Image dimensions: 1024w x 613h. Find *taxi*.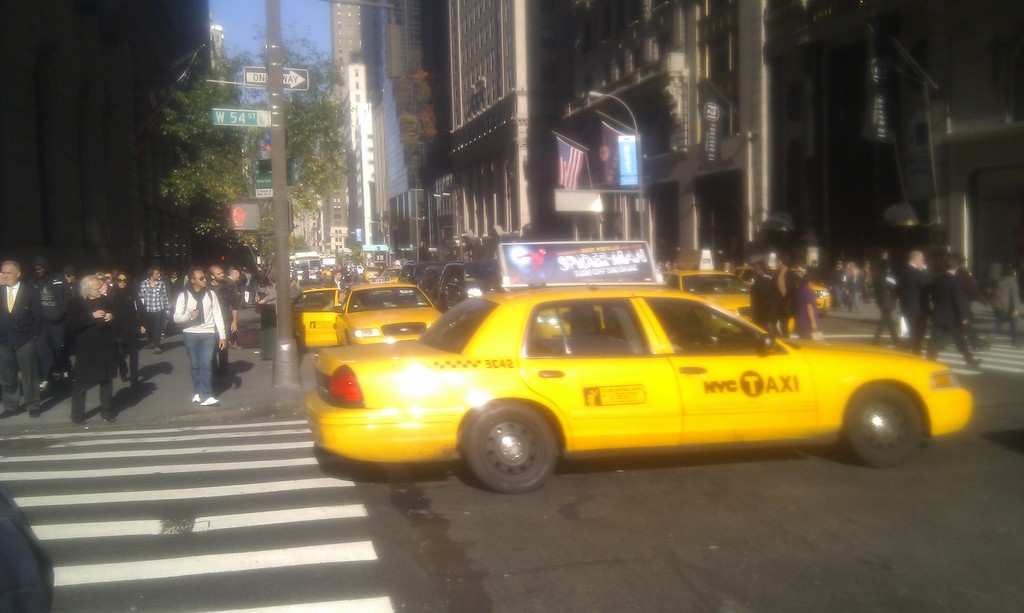
l=305, t=239, r=972, b=495.
